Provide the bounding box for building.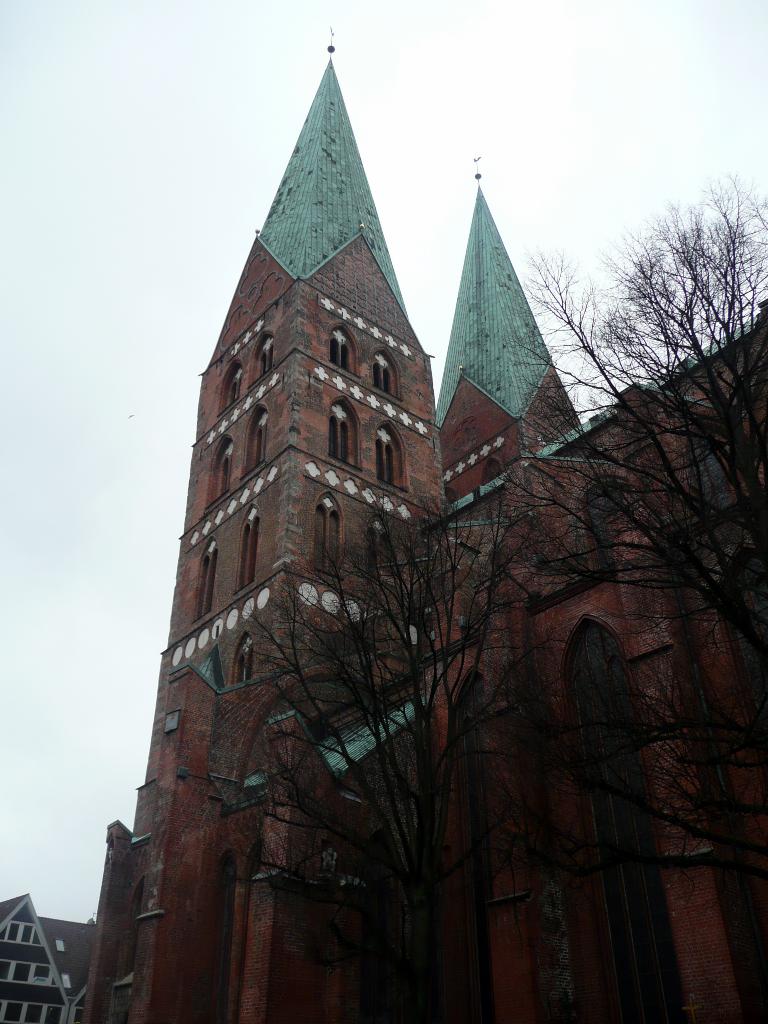
locate(0, 893, 99, 1023).
